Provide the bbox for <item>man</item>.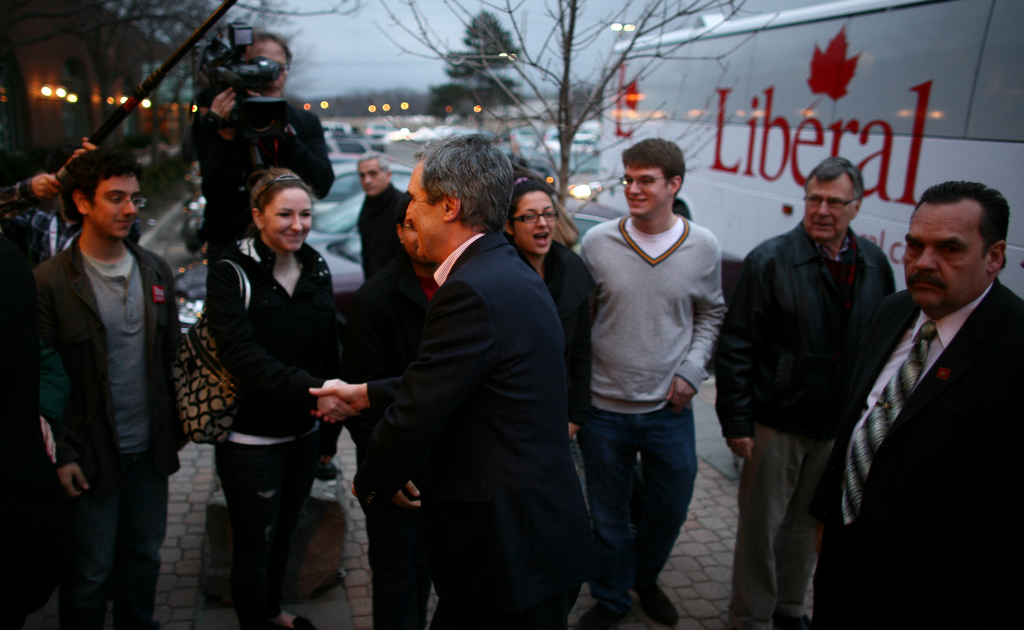
bbox(354, 155, 405, 291).
